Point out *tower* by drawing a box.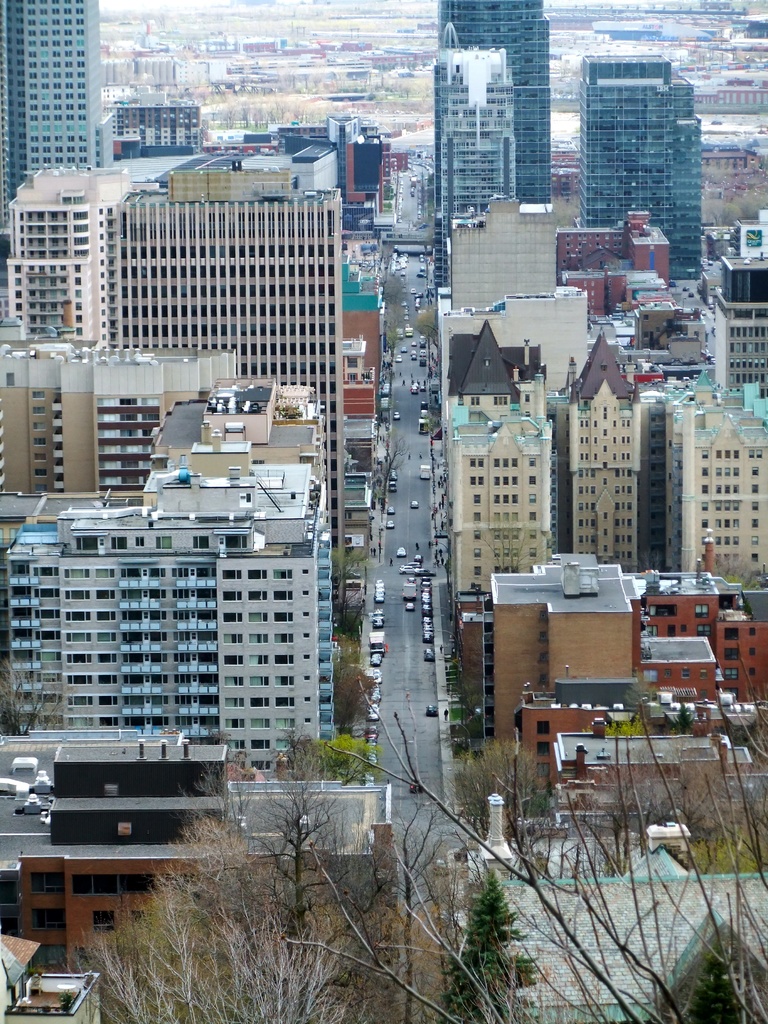
x1=450, y1=188, x2=553, y2=312.
